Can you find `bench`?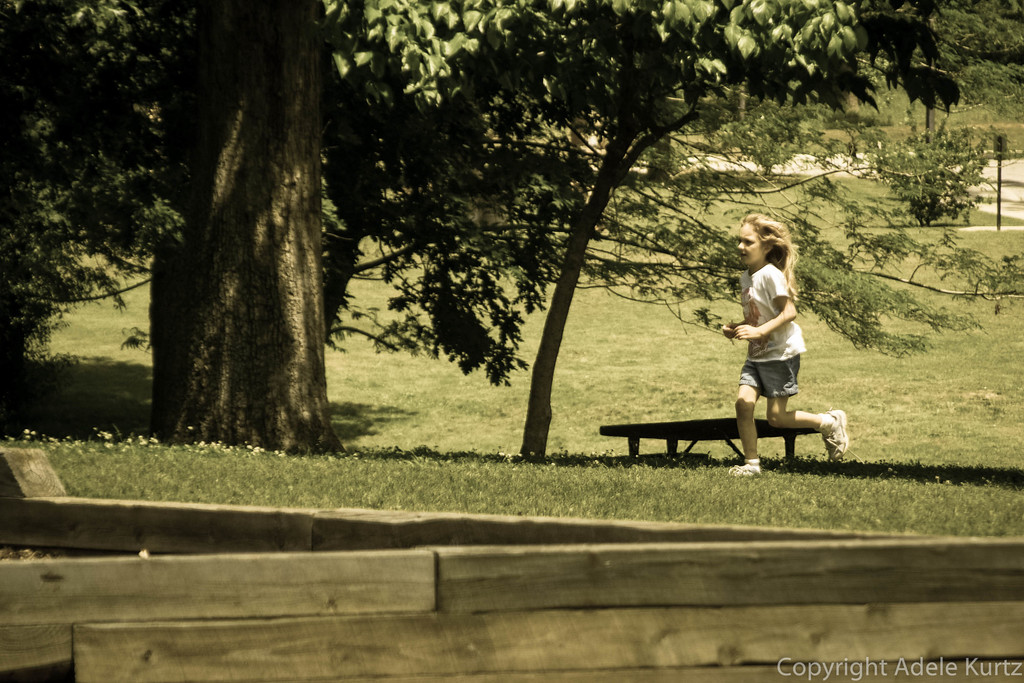
Yes, bounding box: [left=598, top=417, right=815, bottom=459].
